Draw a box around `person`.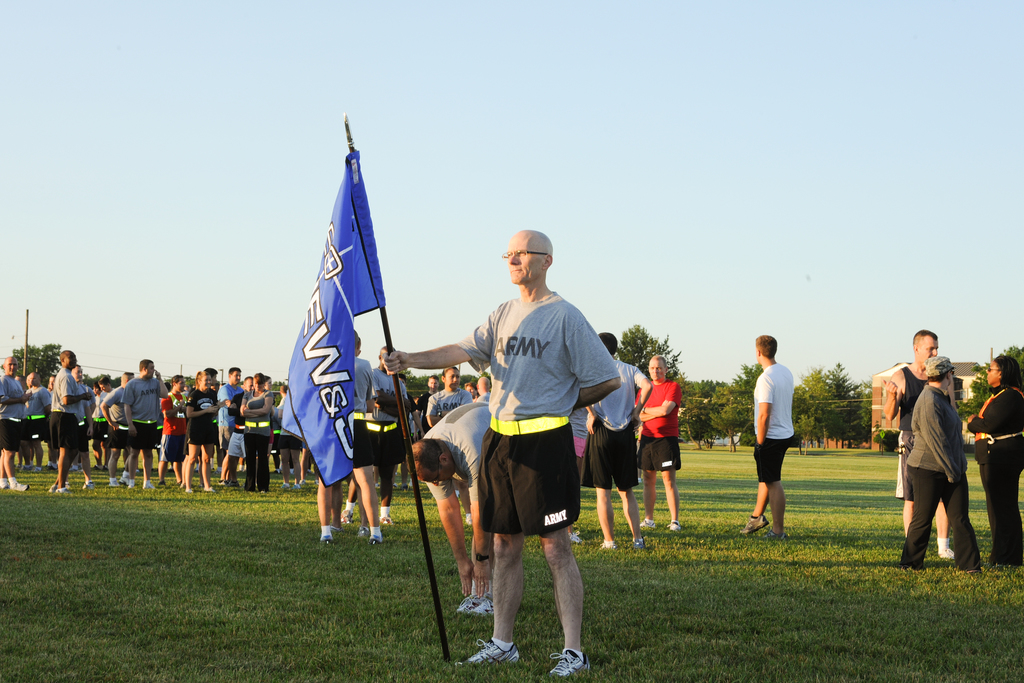
x1=122, y1=356, x2=166, y2=488.
